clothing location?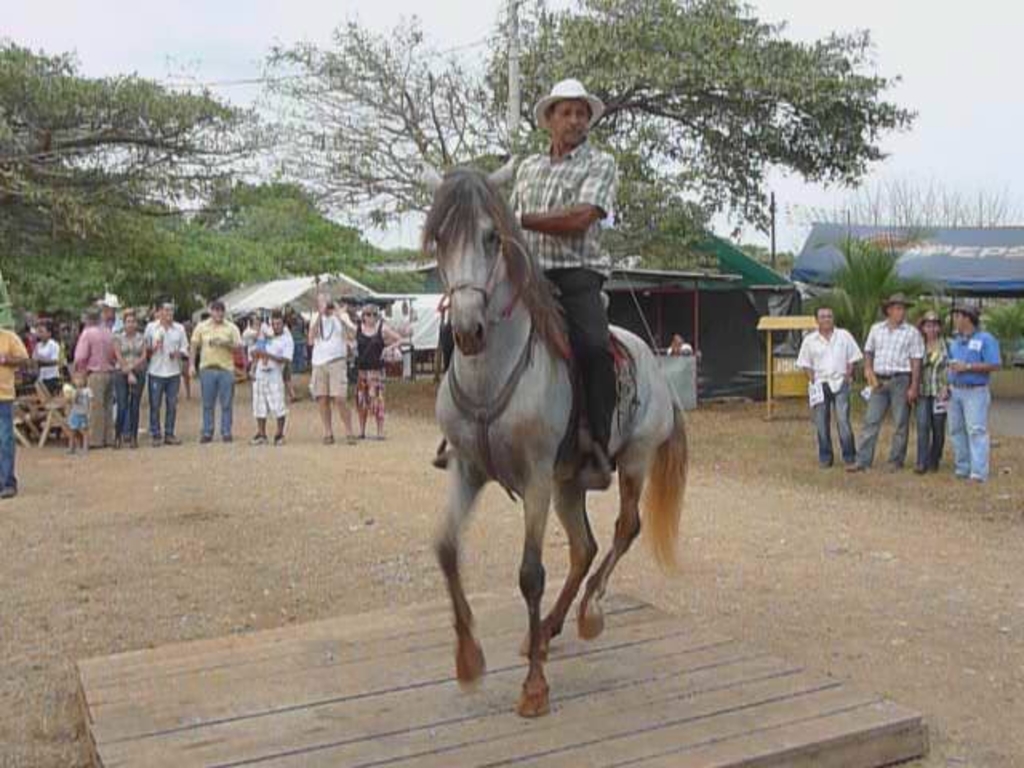
352 320 390 416
